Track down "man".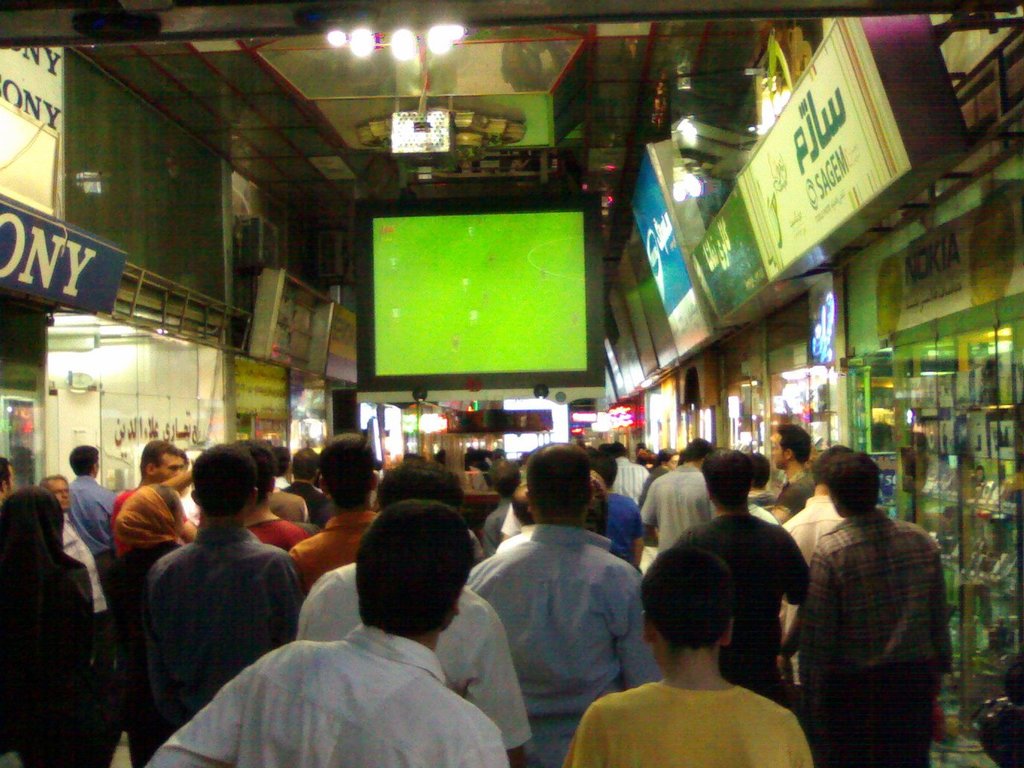
Tracked to box=[151, 447, 307, 741].
